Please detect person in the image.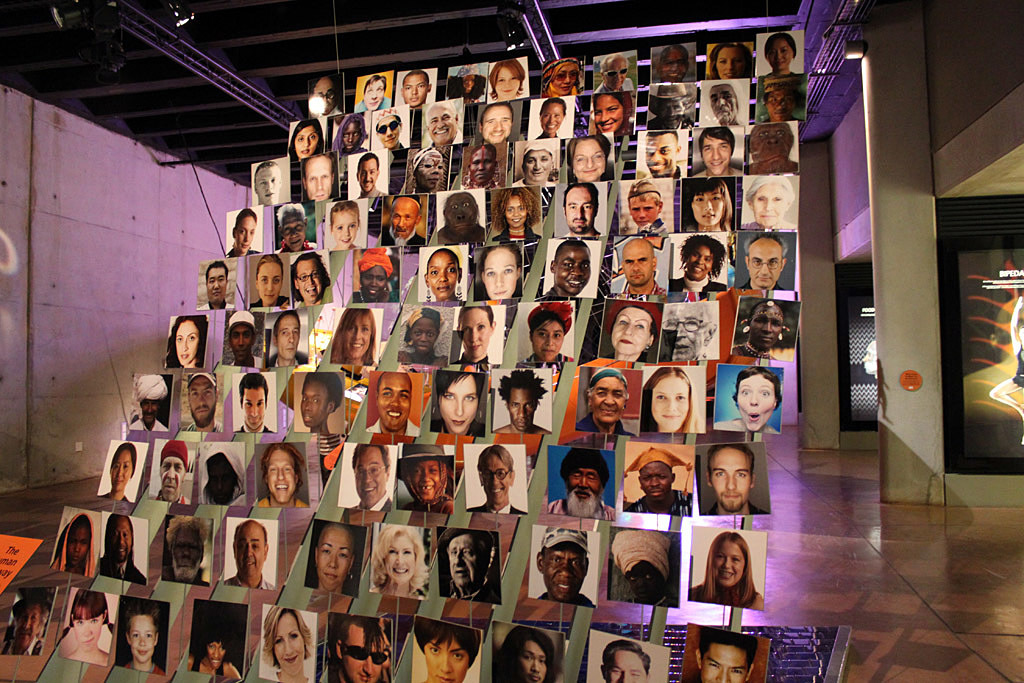
pyautogui.locateOnScreen(353, 443, 392, 508).
